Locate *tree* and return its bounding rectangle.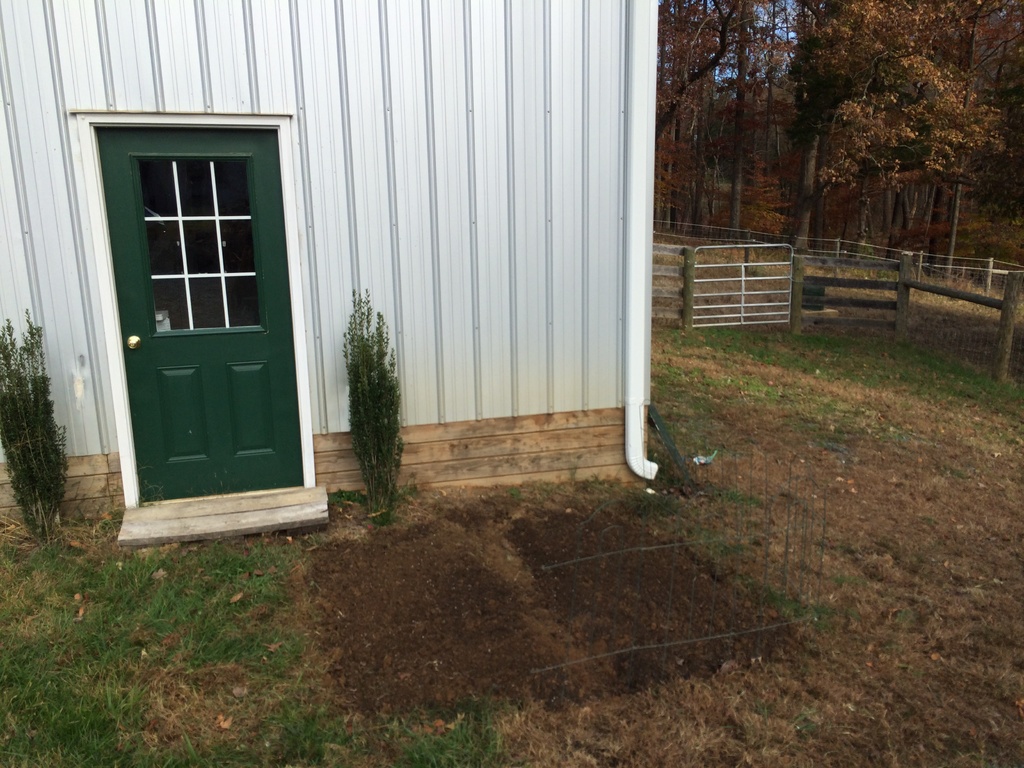
{"x1": 653, "y1": 0, "x2": 1023, "y2": 284}.
